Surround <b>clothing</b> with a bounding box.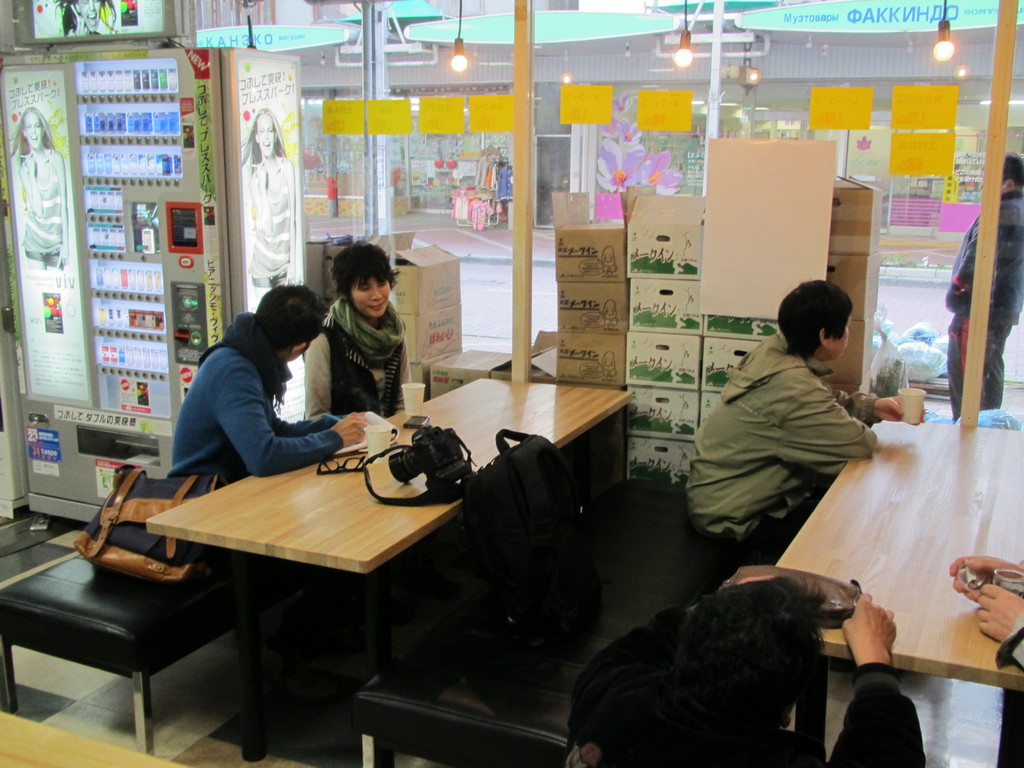
box=[943, 192, 1023, 424].
